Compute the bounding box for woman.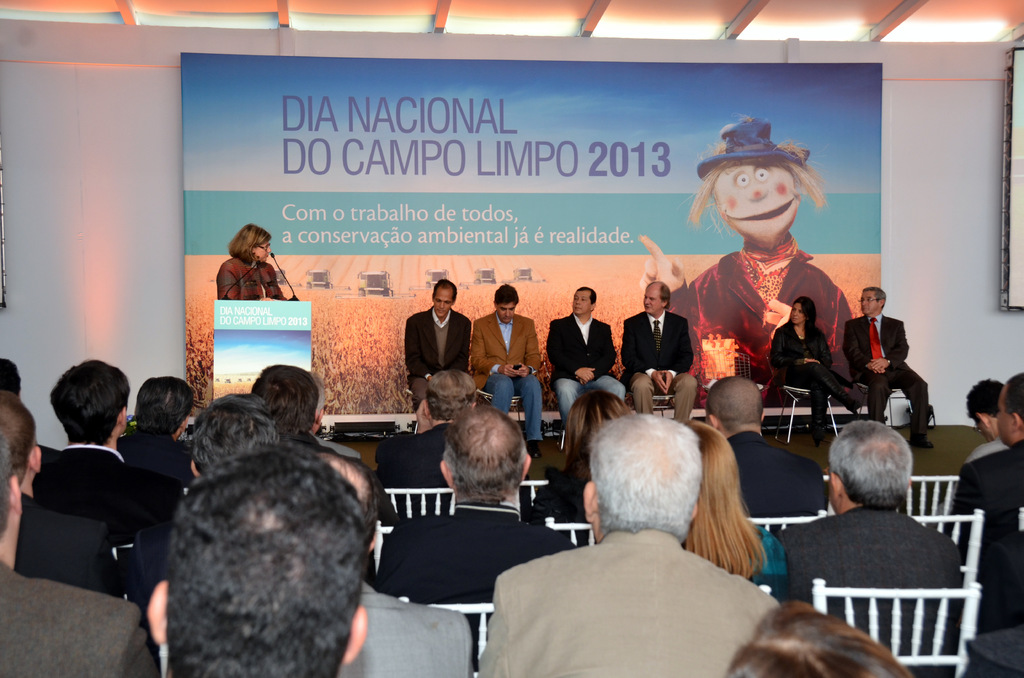
locate(770, 292, 871, 446).
